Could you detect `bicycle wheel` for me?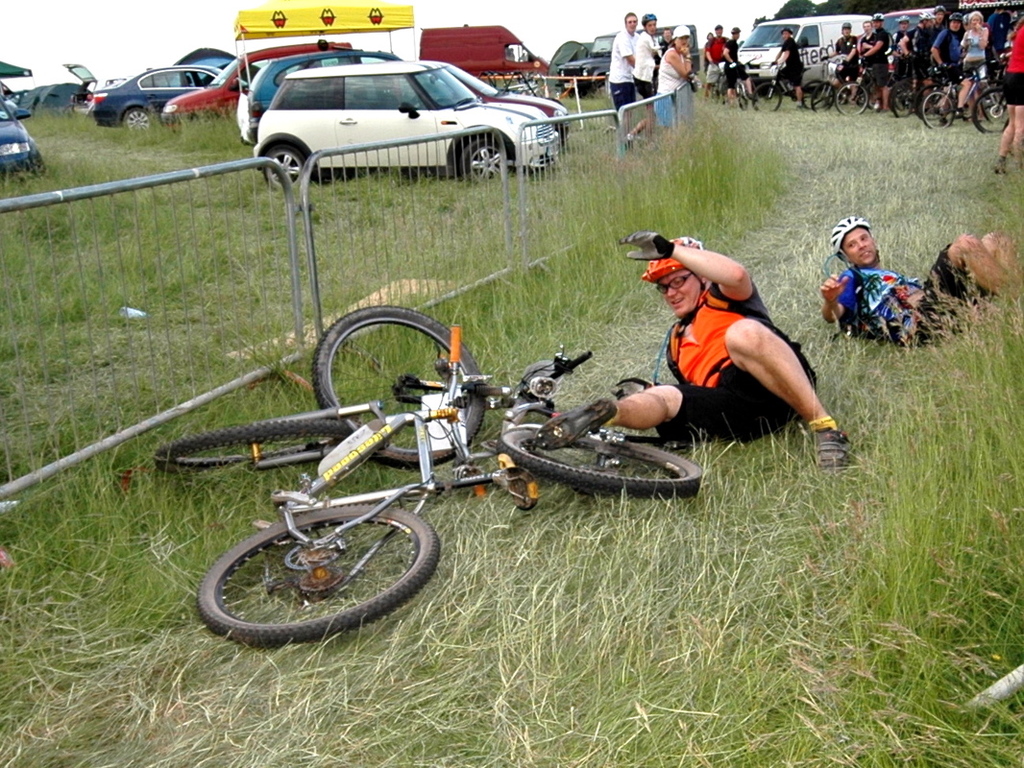
Detection result: box(160, 408, 338, 485).
